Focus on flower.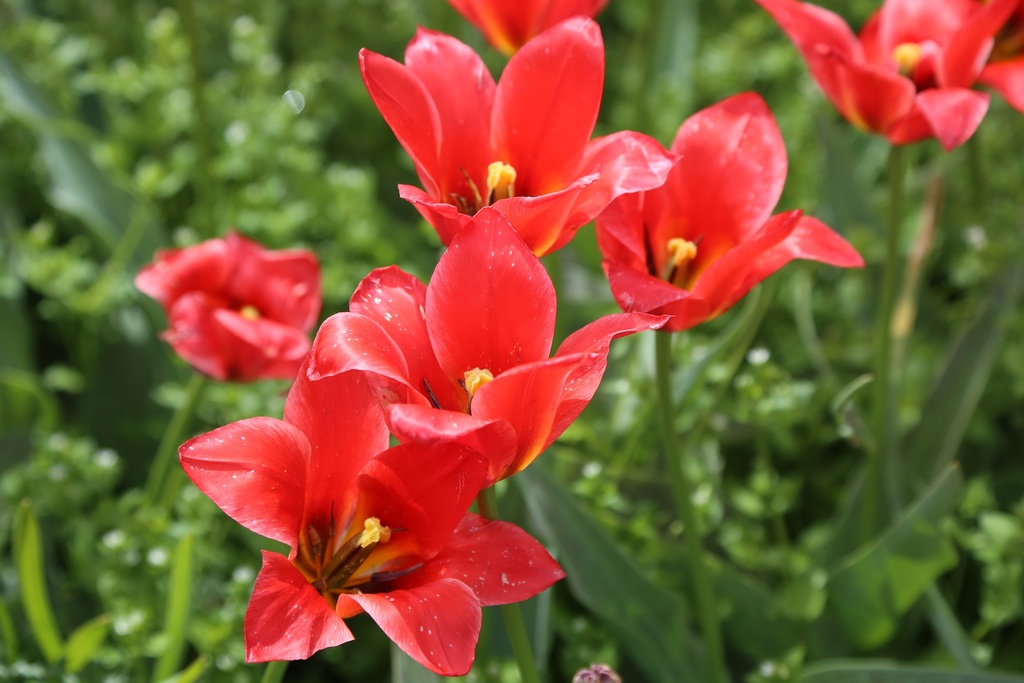
Focused at x1=134, y1=235, x2=328, y2=386.
